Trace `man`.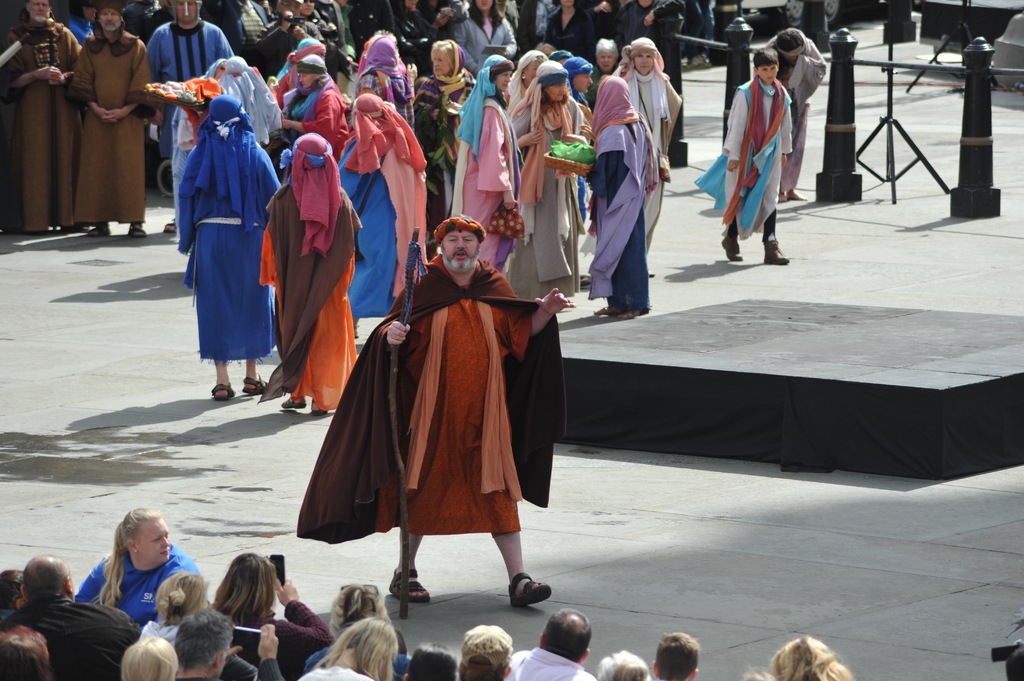
Traced to <box>146,0,236,231</box>.
